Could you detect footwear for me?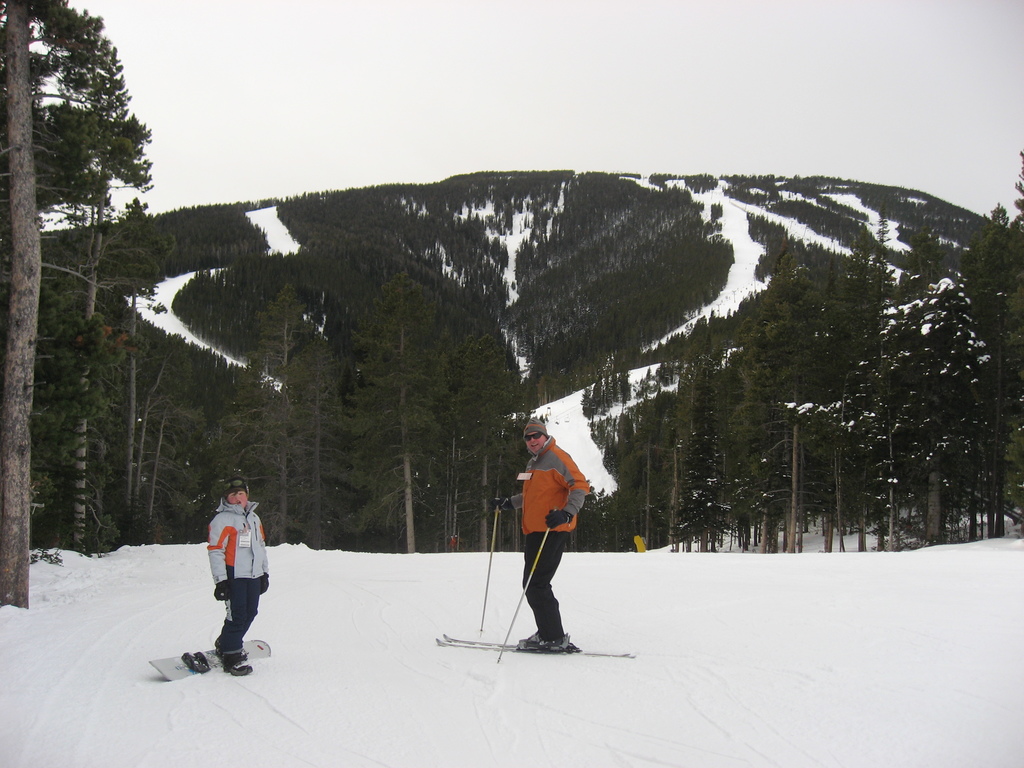
Detection result: (x1=223, y1=657, x2=252, y2=676).
